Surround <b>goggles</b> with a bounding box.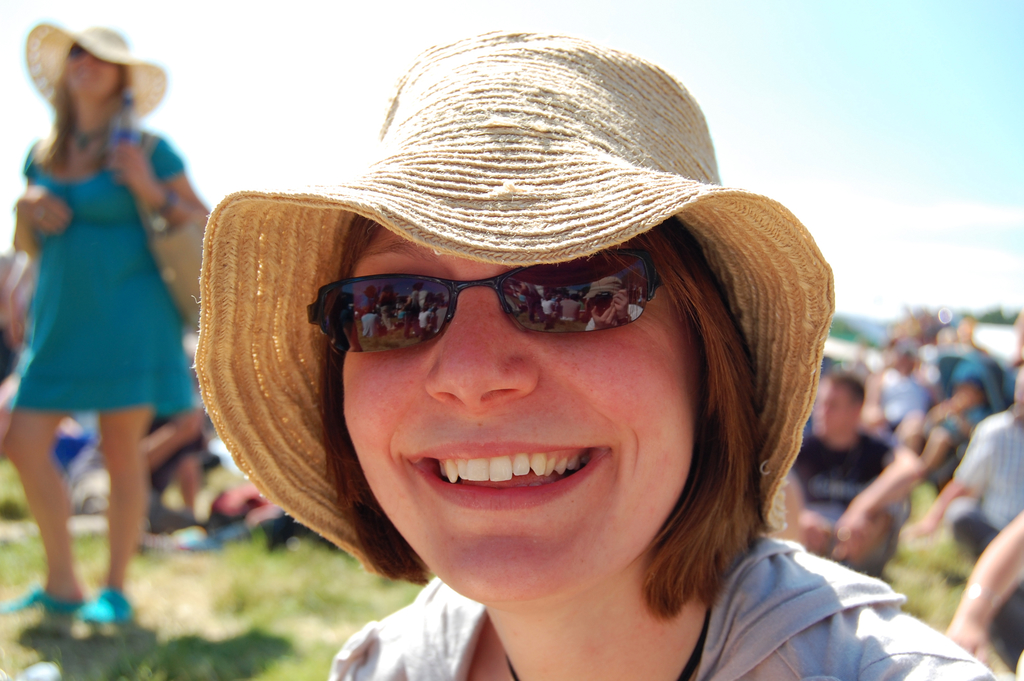
box=[291, 245, 639, 354].
